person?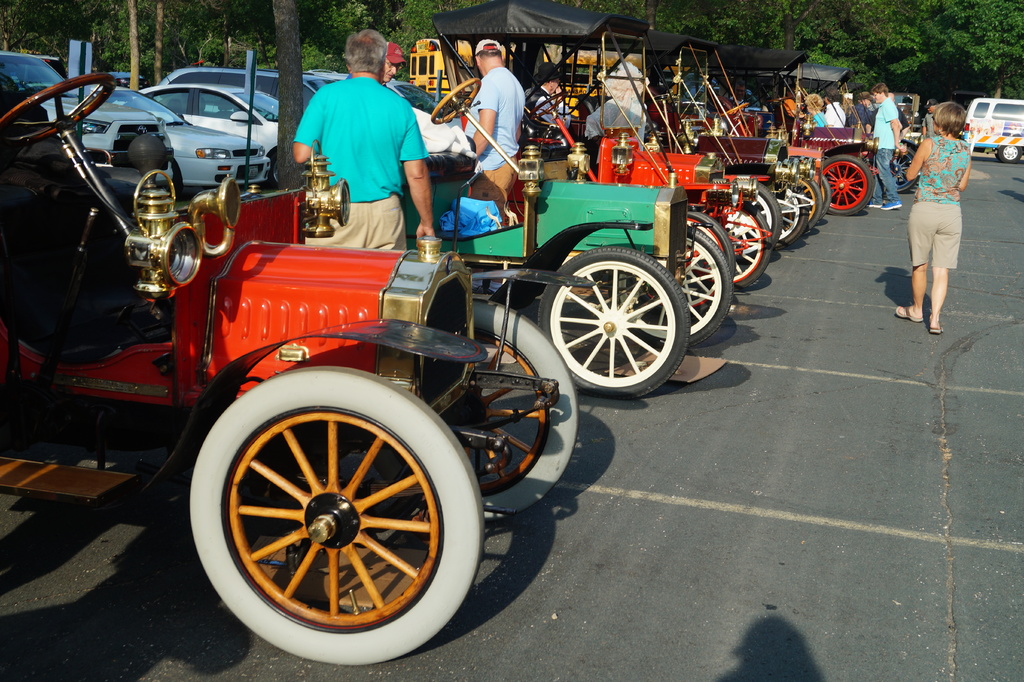
select_region(524, 54, 584, 153)
